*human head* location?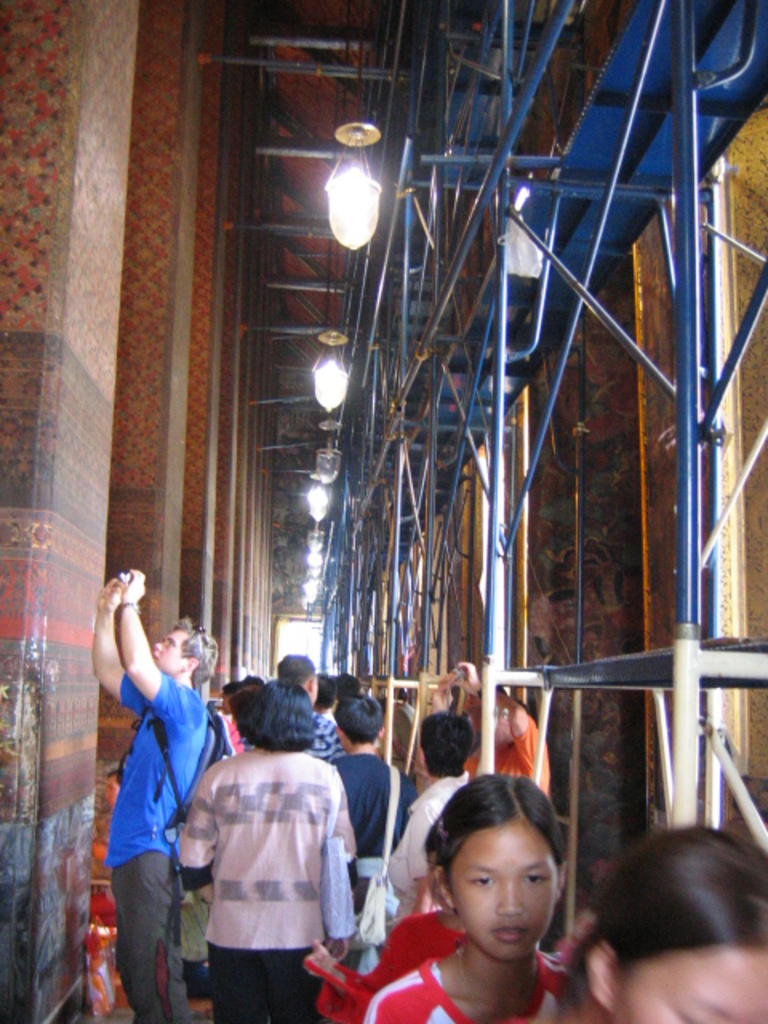
<box>309,675,336,714</box>
